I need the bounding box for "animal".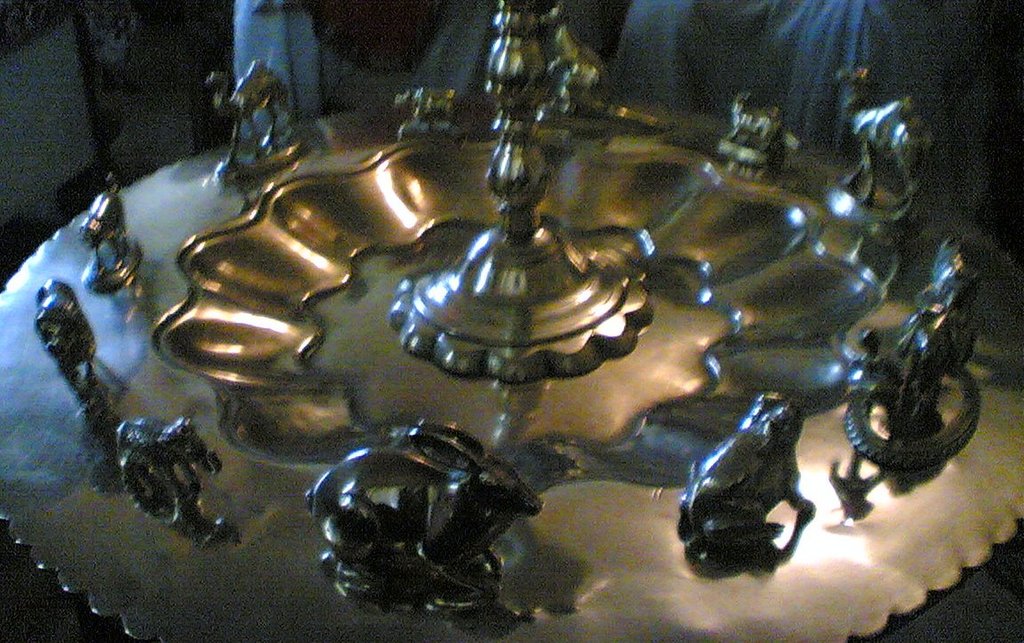
Here it is: detection(82, 171, 129, 277).
